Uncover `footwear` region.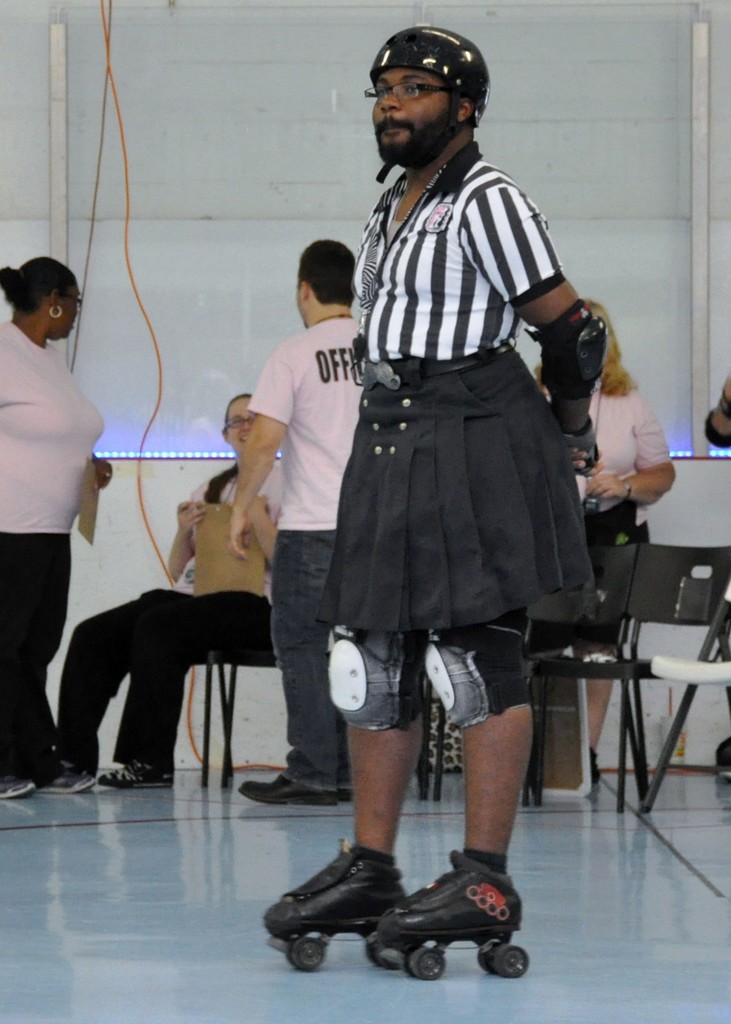
Uncovered: bbox=(383, 871, 515, 970).
